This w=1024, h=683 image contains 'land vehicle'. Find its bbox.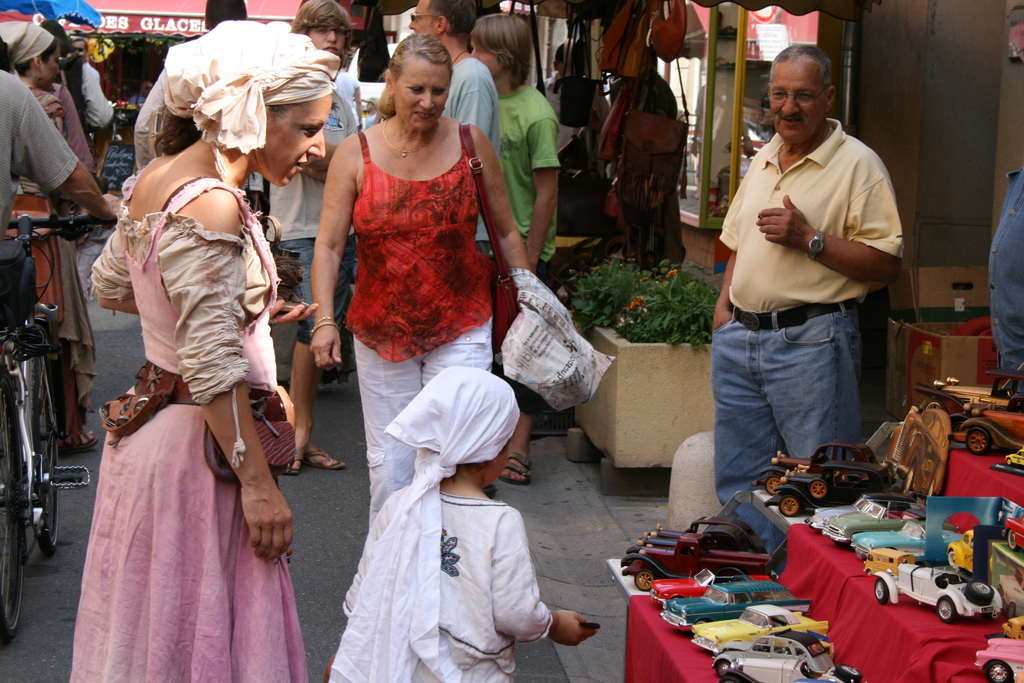
select_region(848, 518, 925, 559).
